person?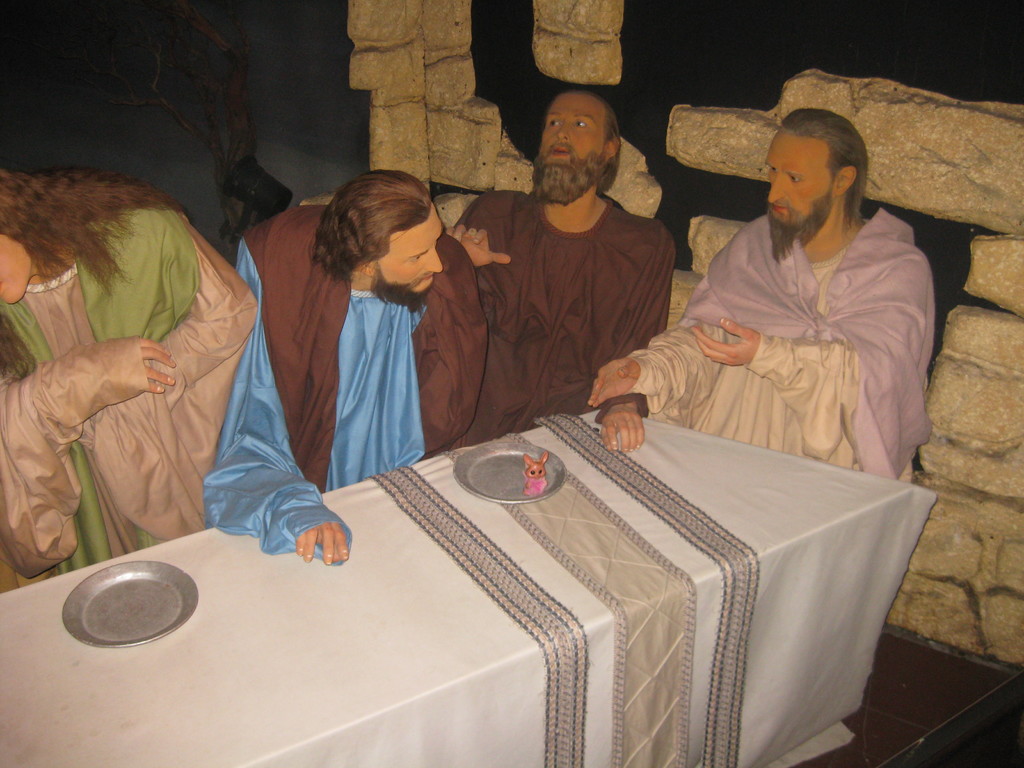
left=444, top=74, right=672, bottom=460
